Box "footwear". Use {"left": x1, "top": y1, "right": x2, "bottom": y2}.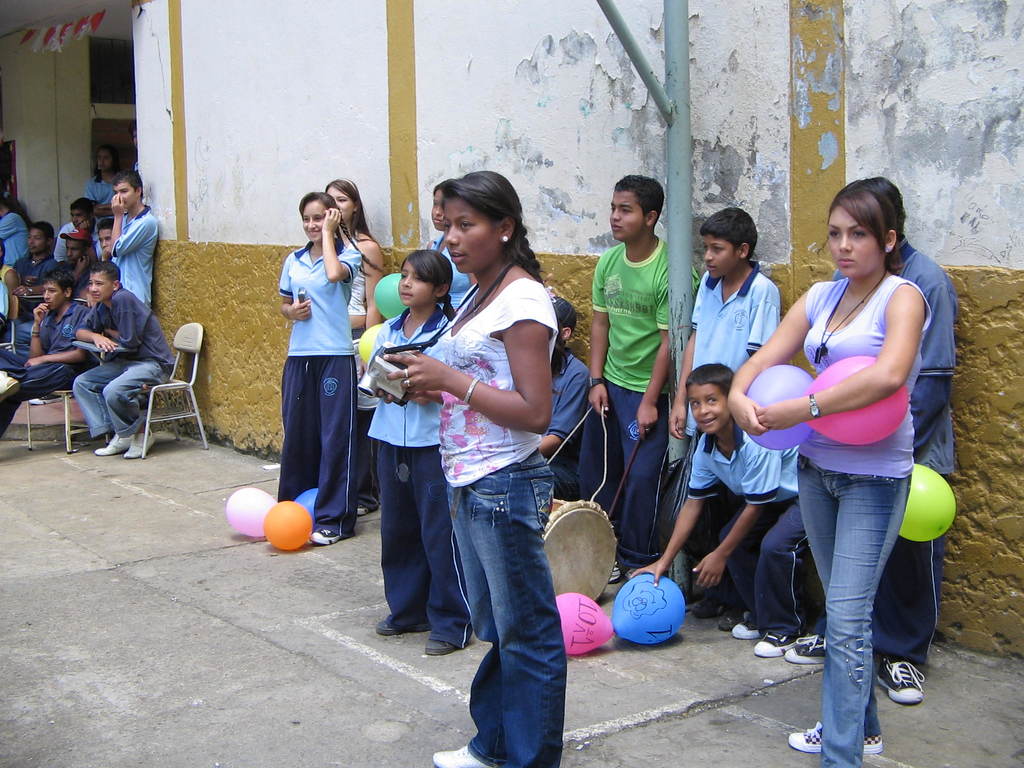
{"left": 375, "top": 616, "right": 428, "bottom": 637}.
